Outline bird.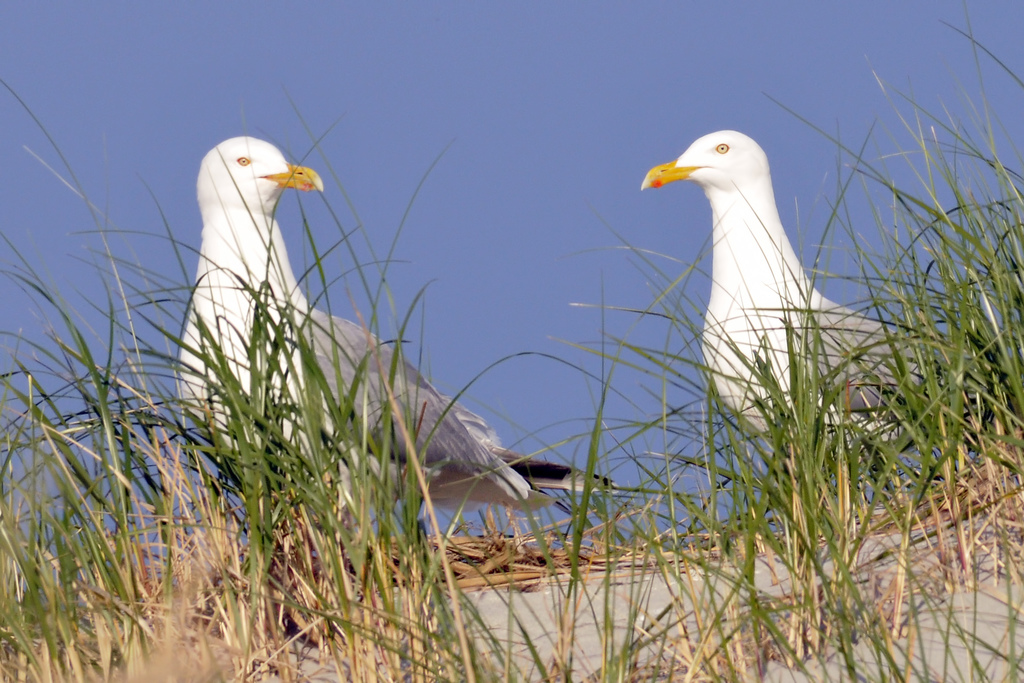
Outline: region(177, 132, 623, 568).
